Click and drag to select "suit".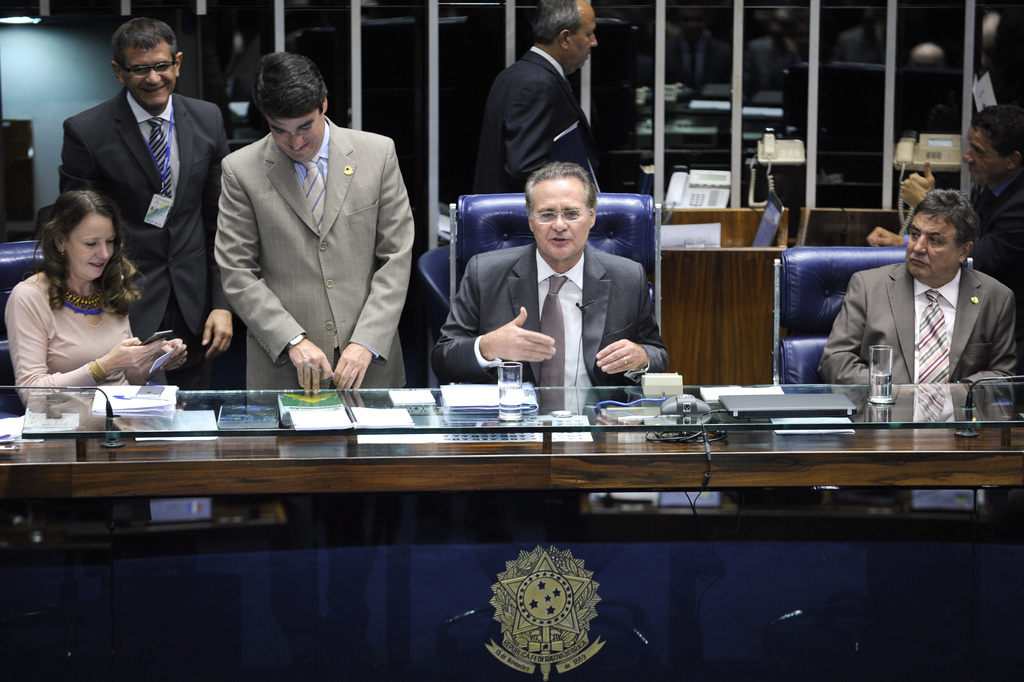
Selection: select_region(817, 266, 1023, 384).
